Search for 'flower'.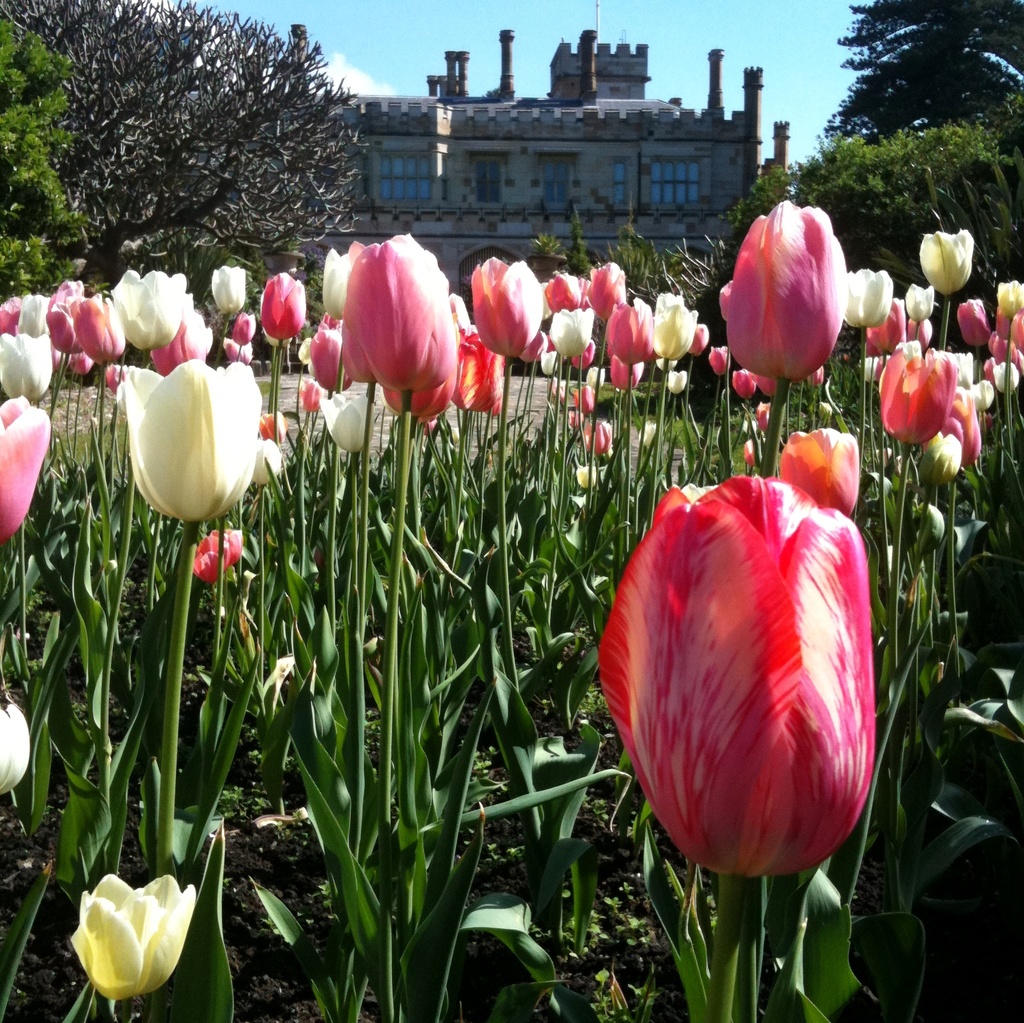
Found at crop(648, 294, 688, 357).
